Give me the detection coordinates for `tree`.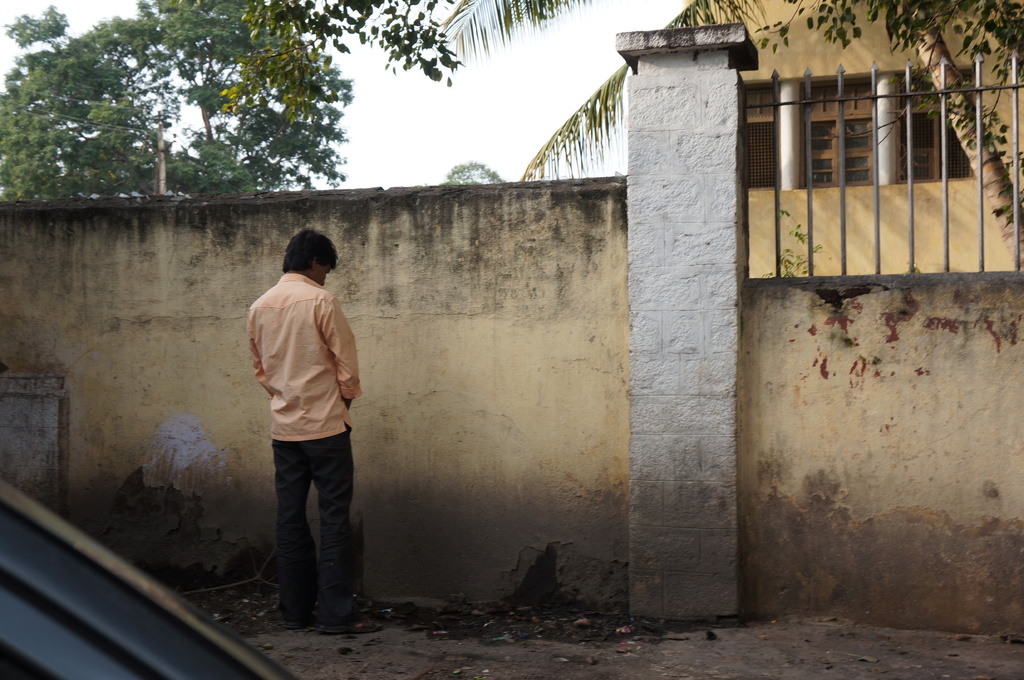
region(531, 0, 1023, 286).
